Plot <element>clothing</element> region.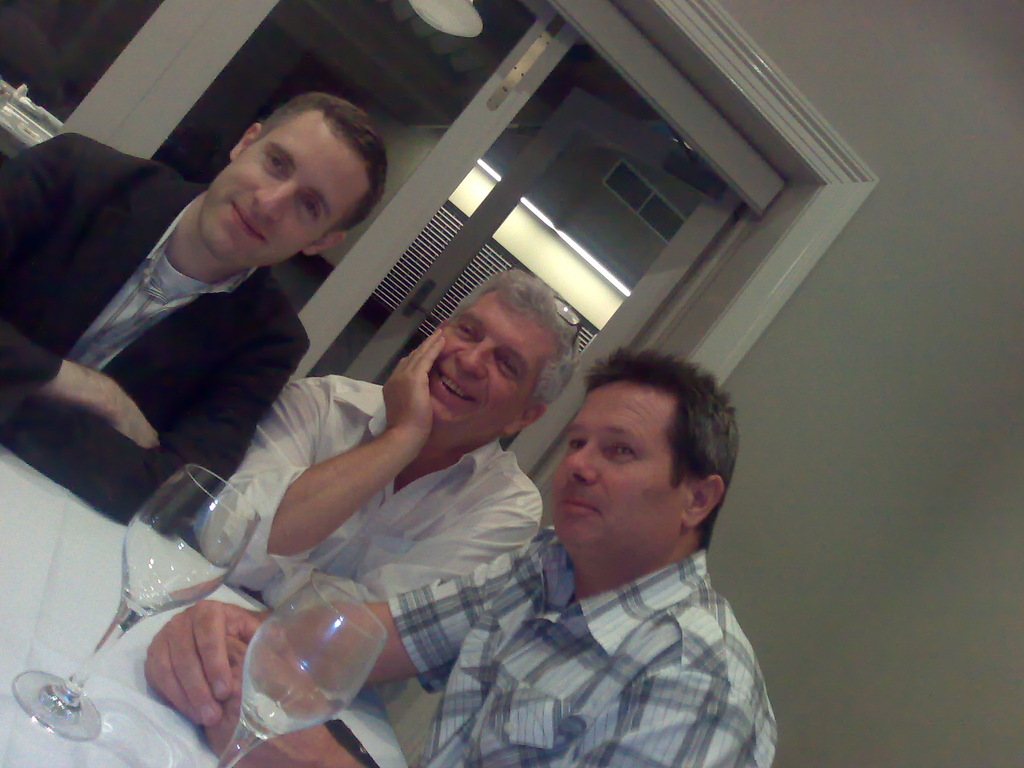
Plotted at x1=186 y1=372 x2=541 y2=708.
